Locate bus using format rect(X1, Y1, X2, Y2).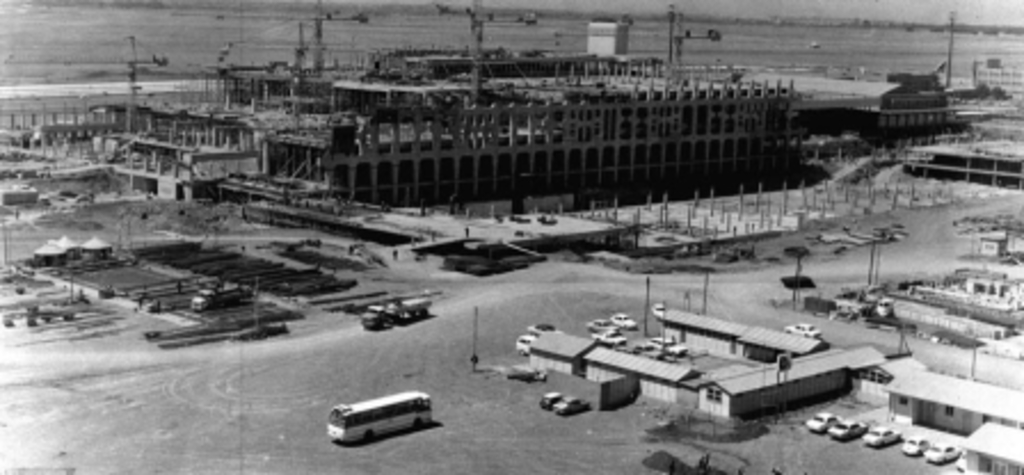
rect(327, 388, 432, 448).
